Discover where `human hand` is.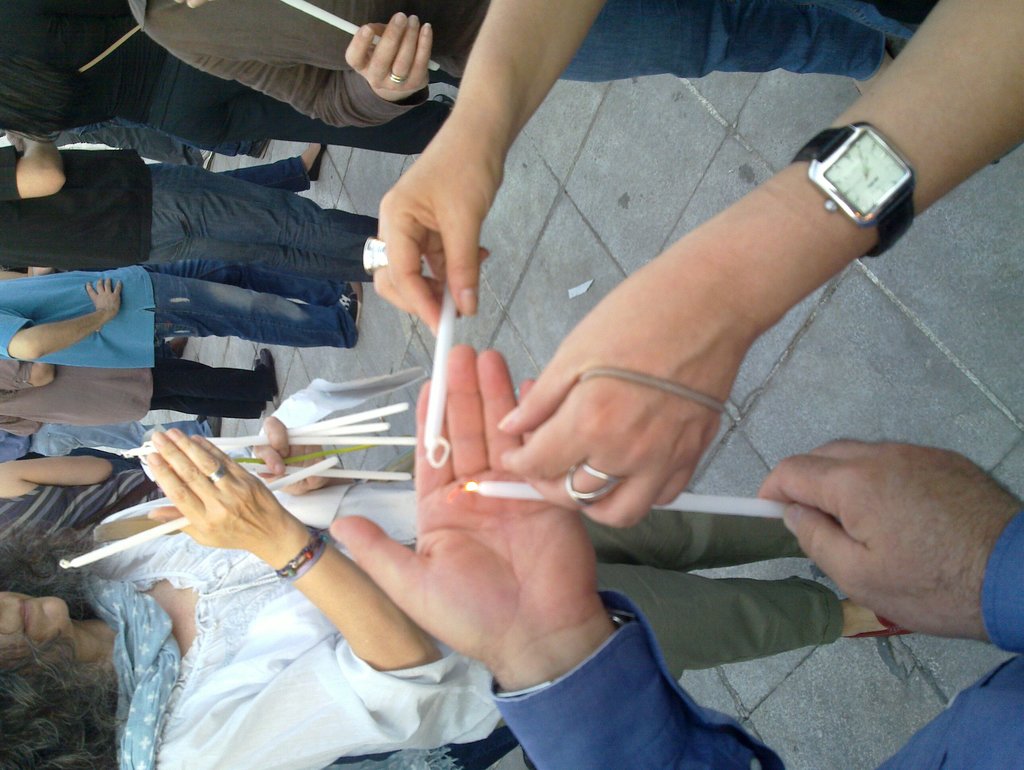
Discovered at region(252, 414, 334, 495).
